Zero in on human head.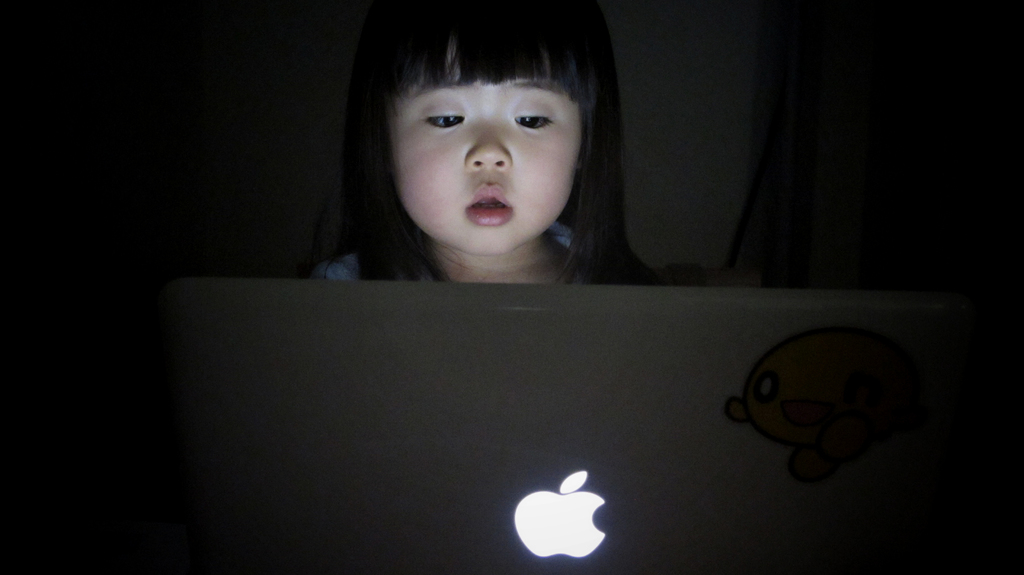
Zeroed in: box=[360, 14, 630, 275].
